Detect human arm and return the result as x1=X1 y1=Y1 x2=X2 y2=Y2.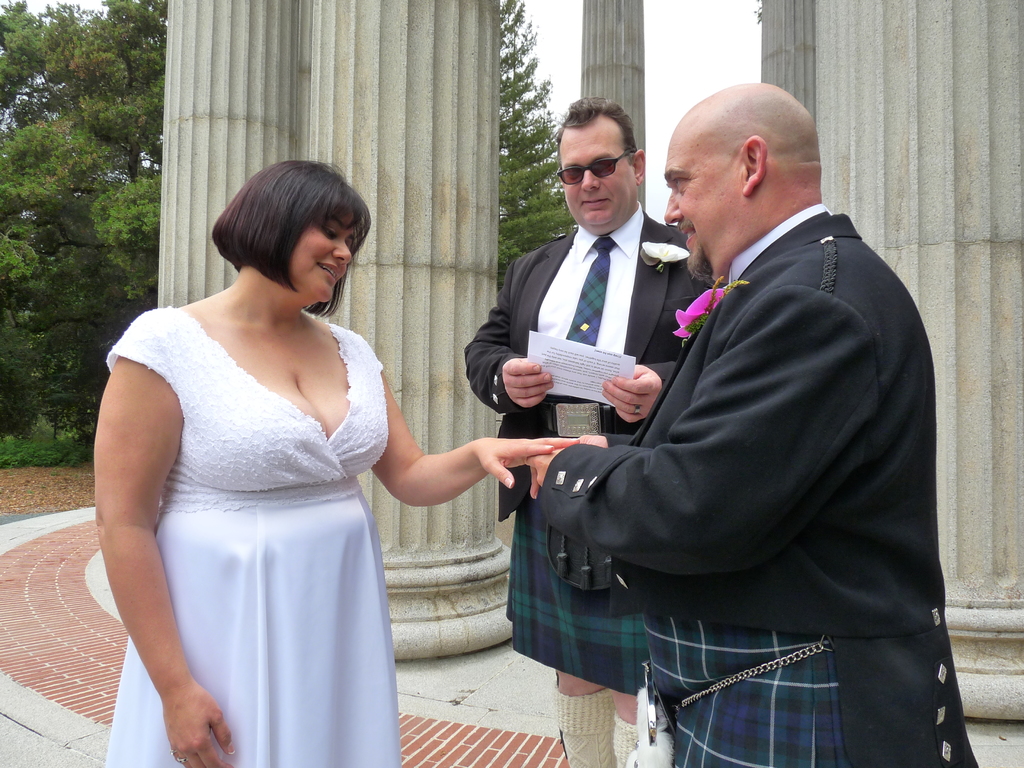
x1=365 y1=361 x2=584 y2=512.
